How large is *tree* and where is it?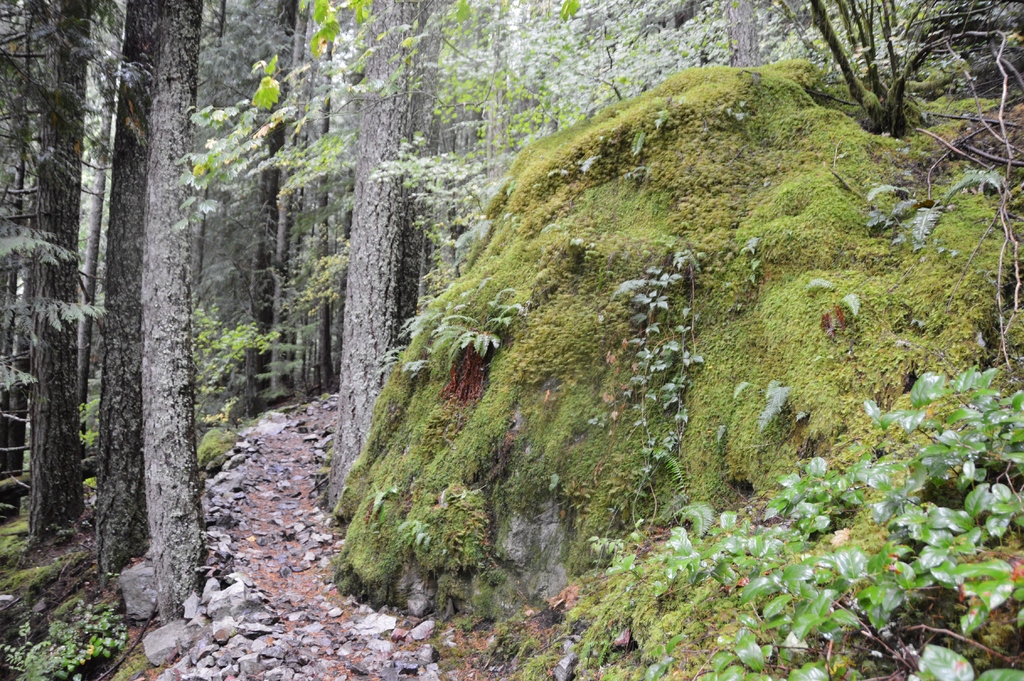
Bounding box: detection(115, 0, 227, 624).
